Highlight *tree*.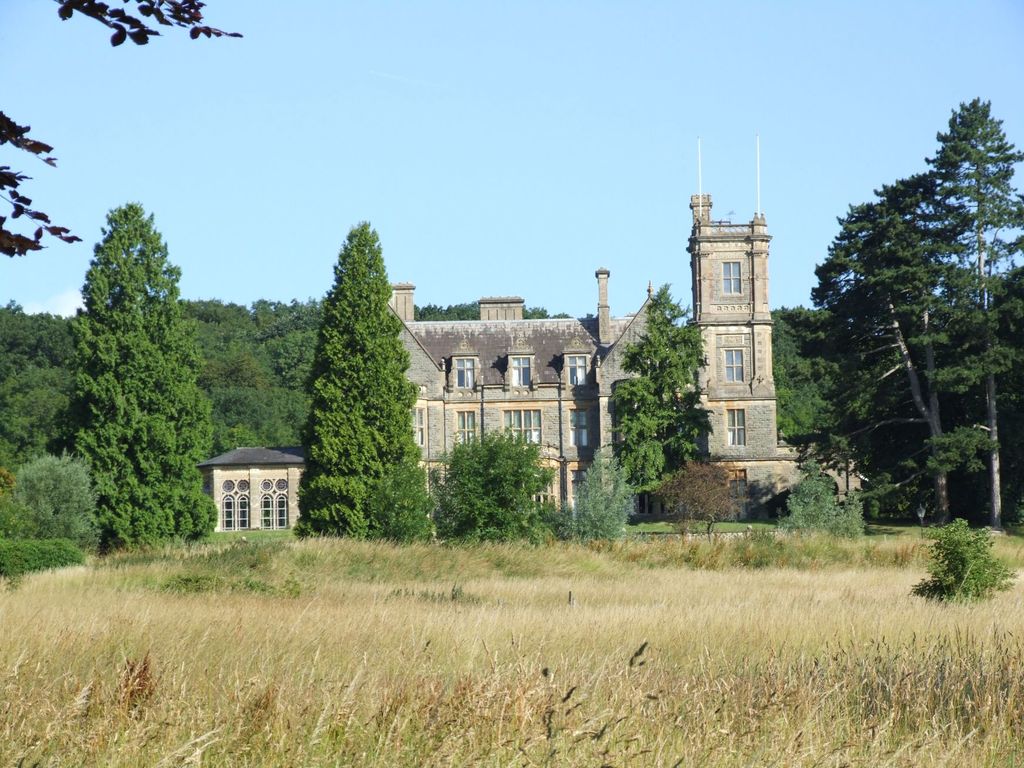
Highlighted region: box(0, 0, 244, 264).
